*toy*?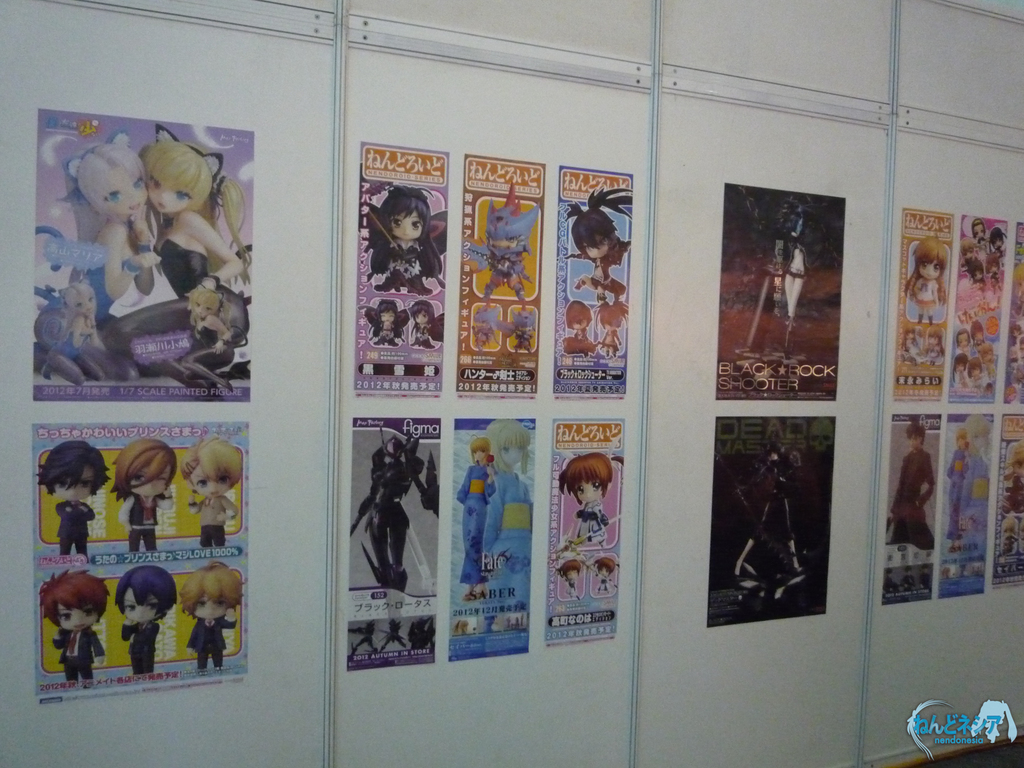
bbox(984, 227, 1003, 263)
